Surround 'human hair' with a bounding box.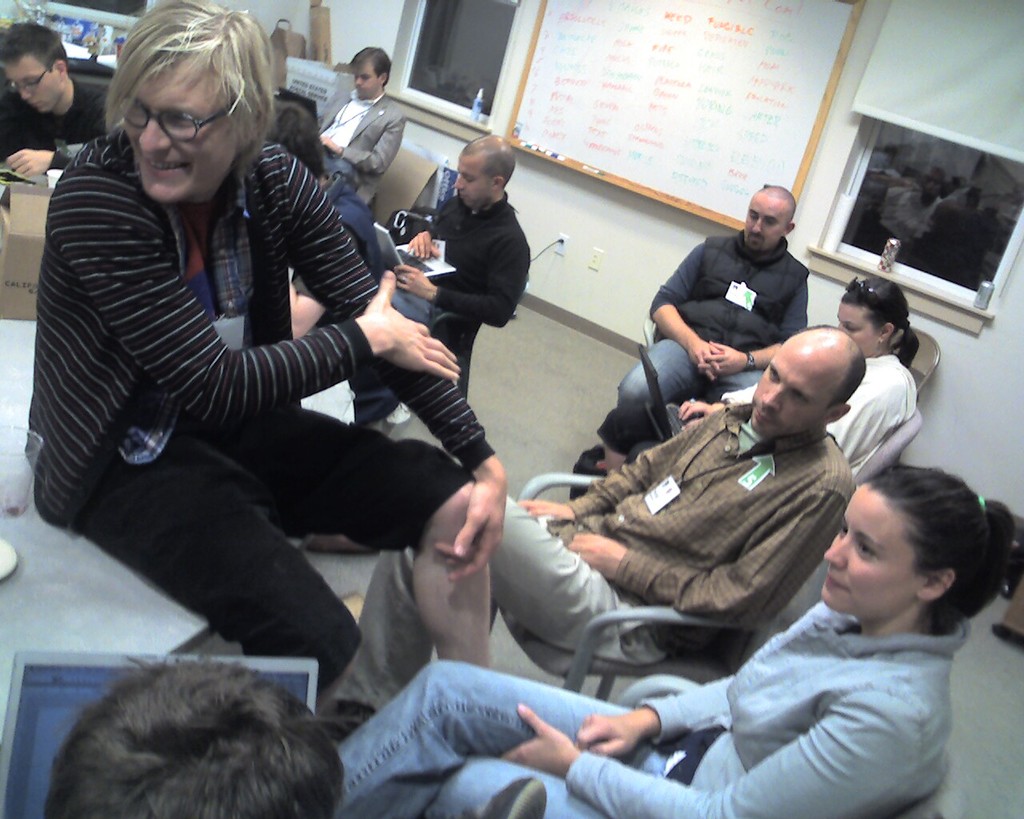
pyautogui.locateOnScreen(838, 274, 920, 373).
